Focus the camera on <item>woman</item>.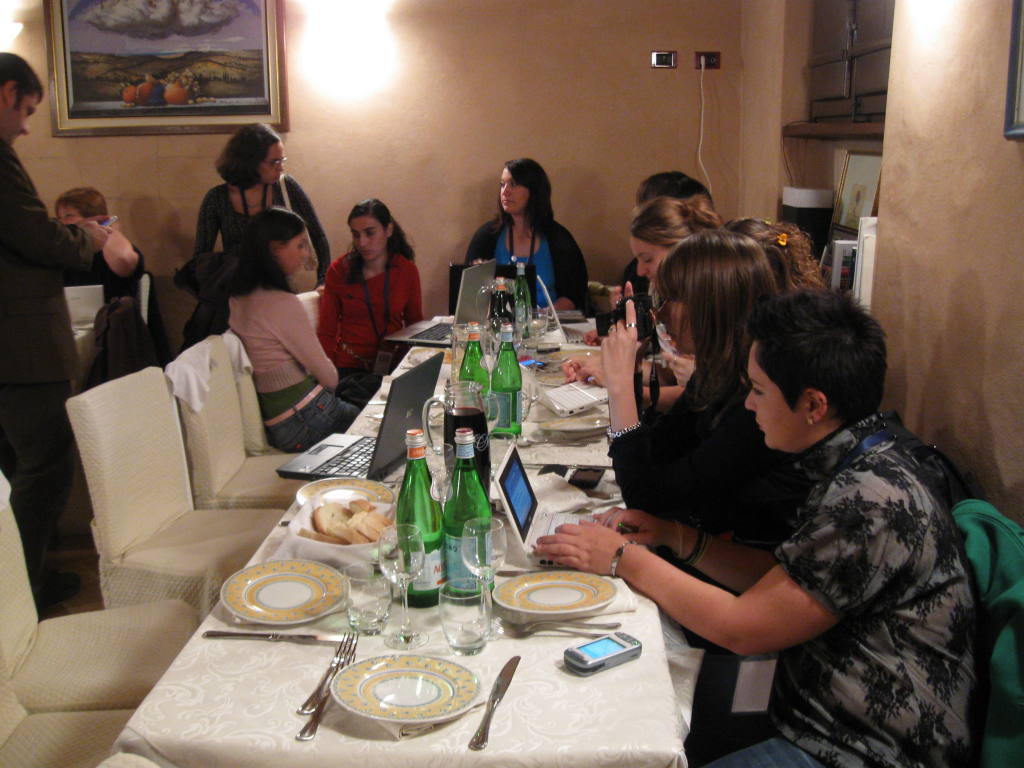
Focus region: (left=323, top=216, right=424, bottom=391).
